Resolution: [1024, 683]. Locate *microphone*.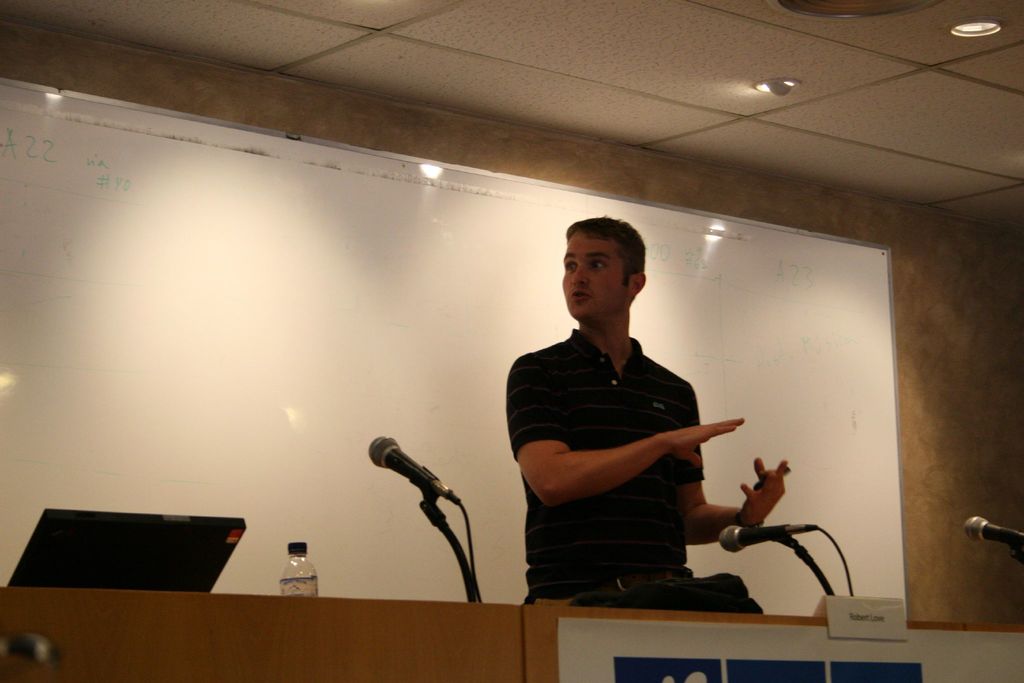
<box>962,518,1023,547</box>.
